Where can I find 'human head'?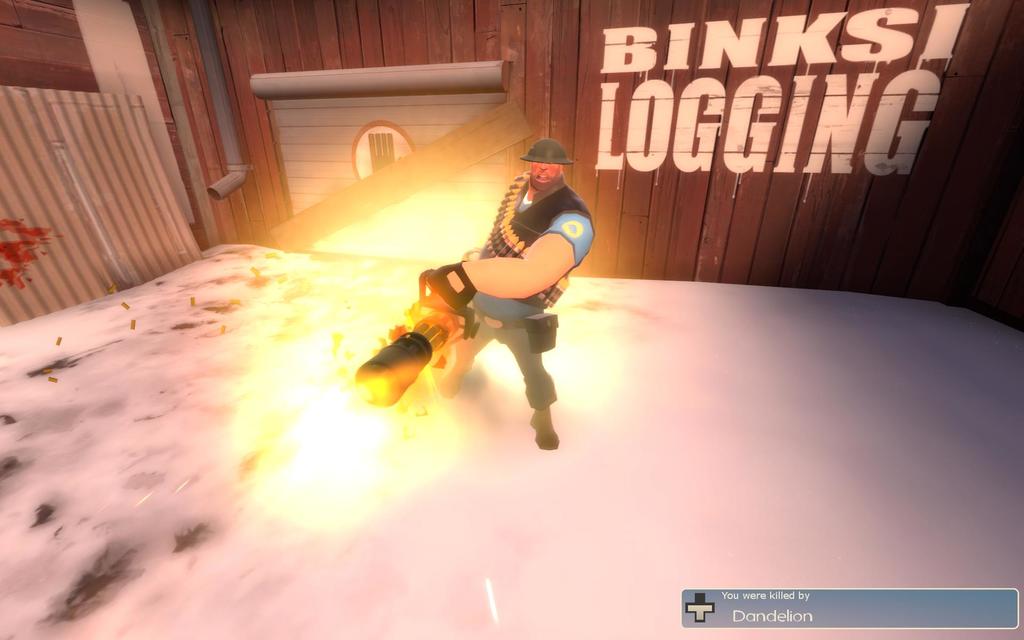
You can find it at 512/134/577/188.
